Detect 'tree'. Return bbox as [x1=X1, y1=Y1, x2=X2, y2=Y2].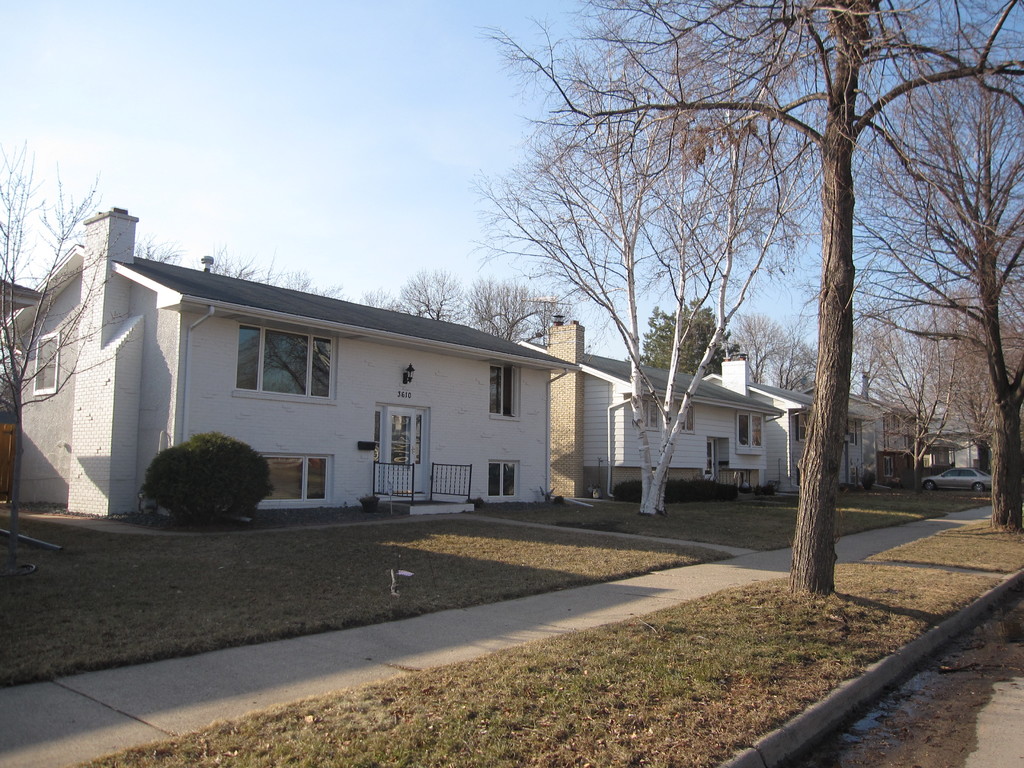
[x1=362, y1=267, x2=575, y2=355].
